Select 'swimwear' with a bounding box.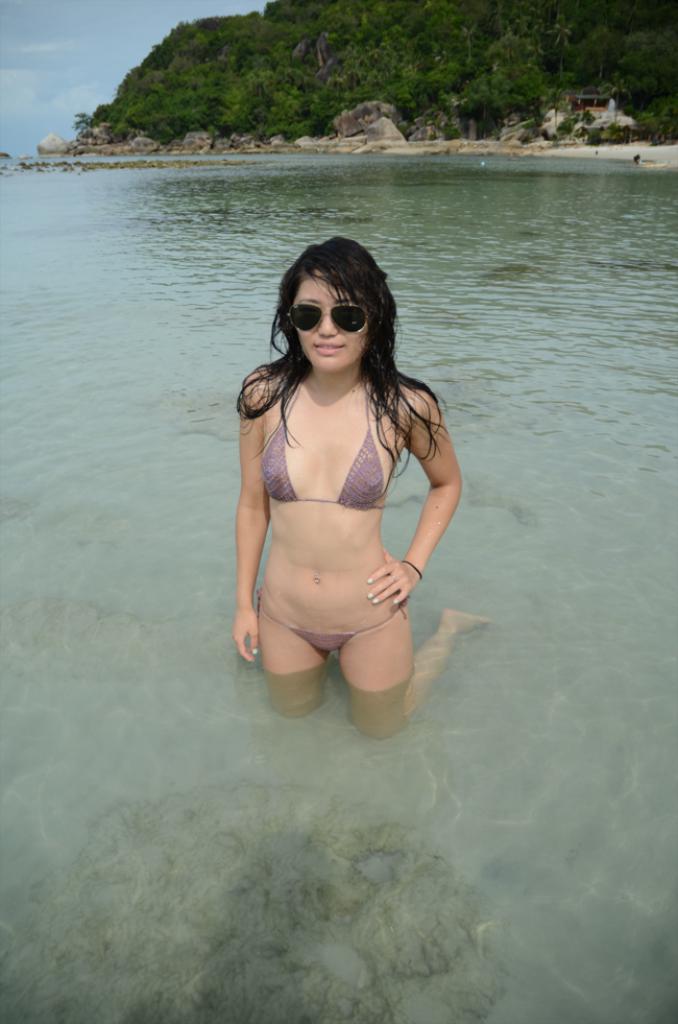
crop(255, 379, 396, 523).
